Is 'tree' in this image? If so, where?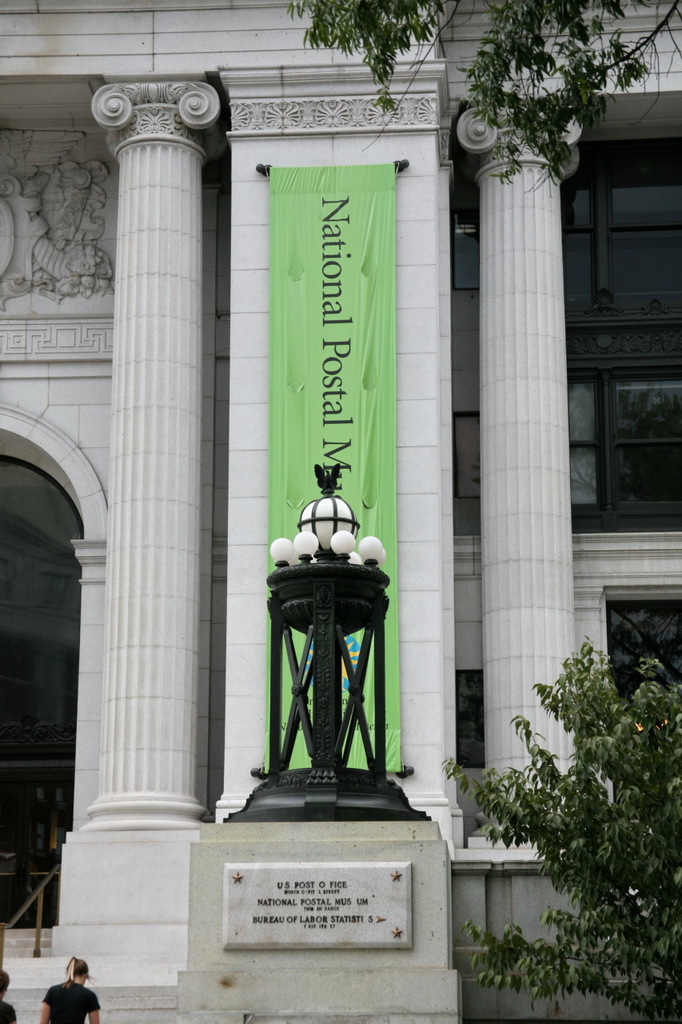
Yes, at (x1=277, y1=0, x2=681, y2=210).
